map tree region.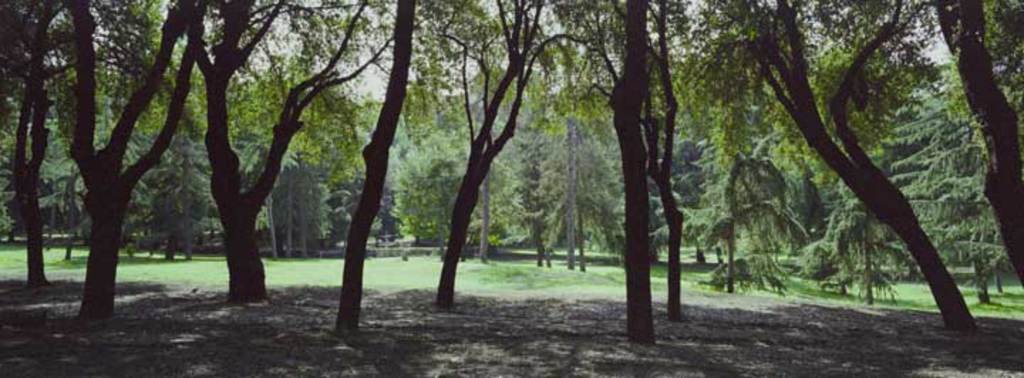
Mapped to x1=0 y1=0 x2=74 y2=286.
